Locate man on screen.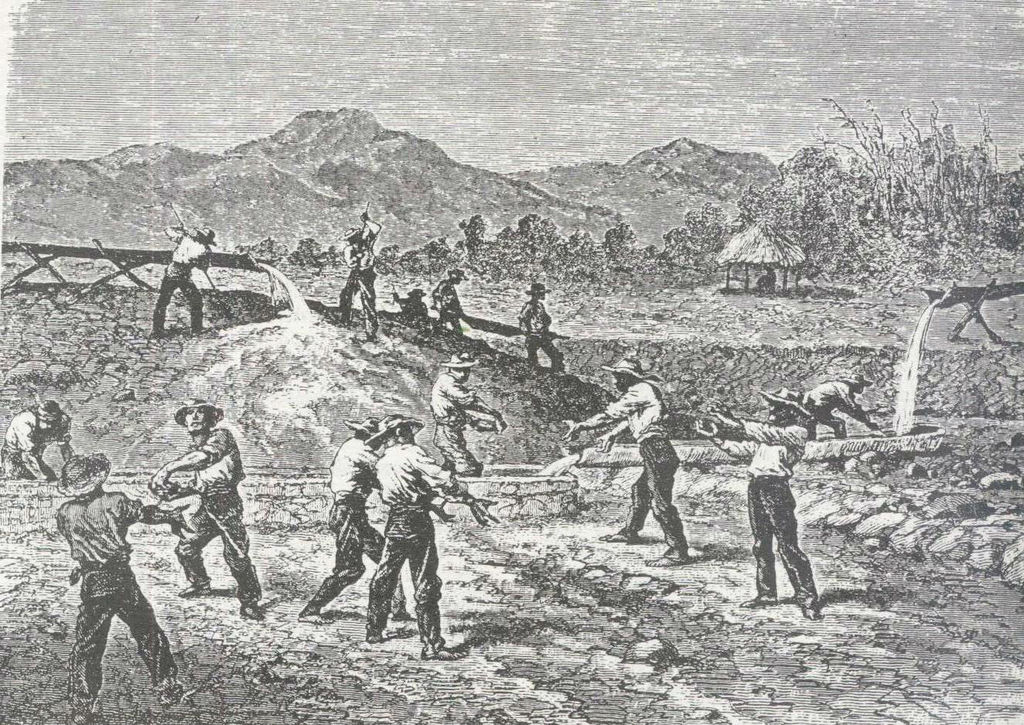
On screen at crop(48, 448, 164, 715).
